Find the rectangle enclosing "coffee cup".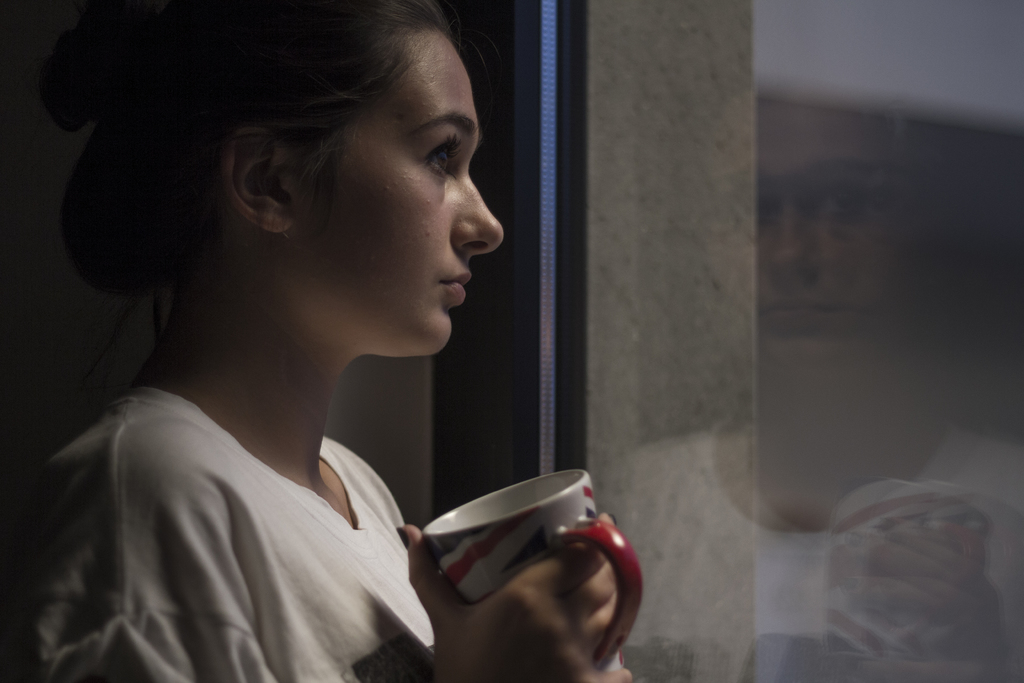
427,469,646,682.
